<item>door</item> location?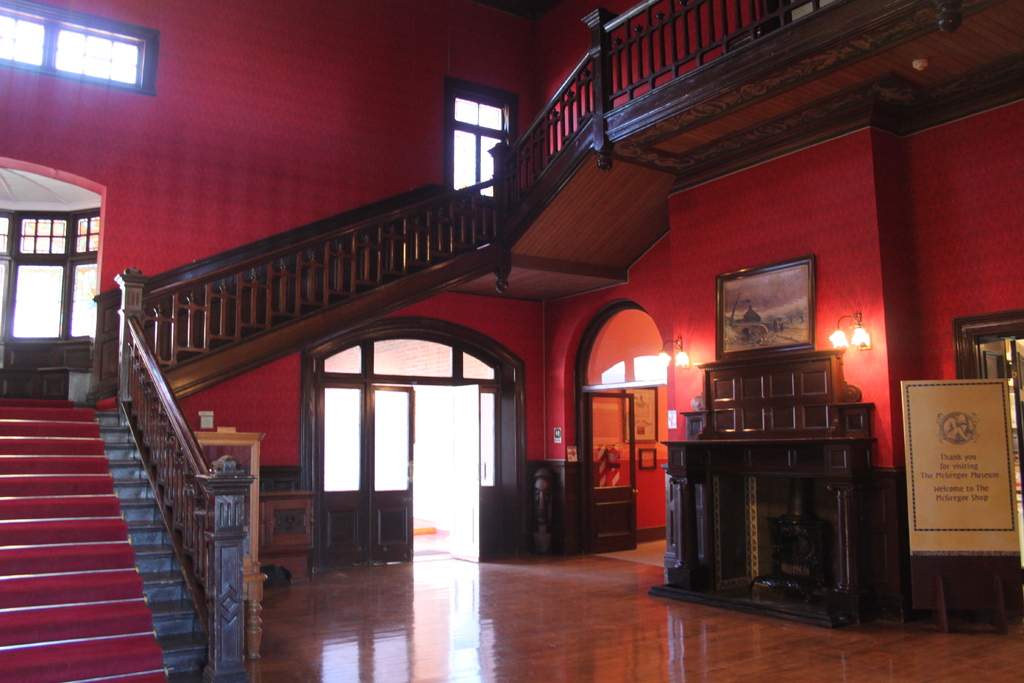
x1=580 y1=388 x2=643 y2=551
